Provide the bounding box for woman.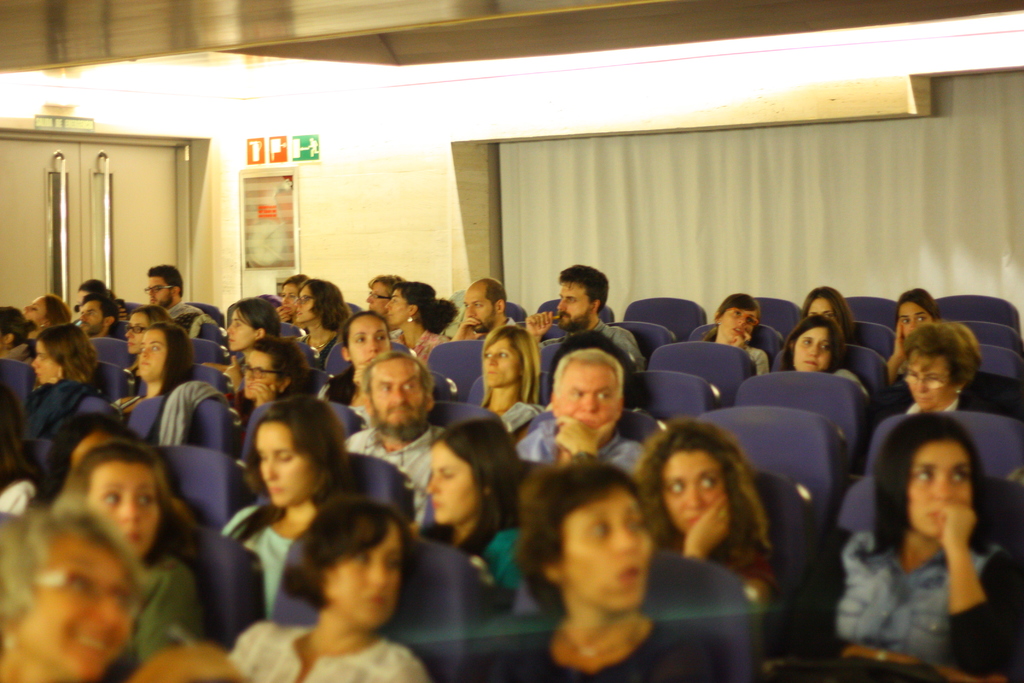
<box>696,288,776,374</box>.
